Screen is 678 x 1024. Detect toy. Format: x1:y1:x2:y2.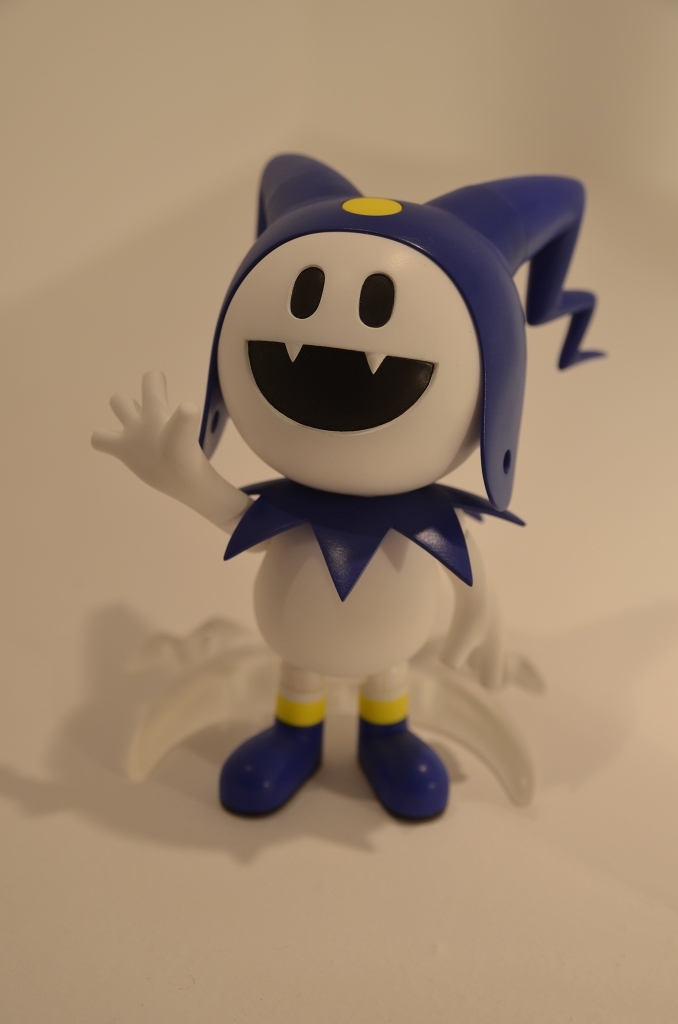
75:149:575:812.
